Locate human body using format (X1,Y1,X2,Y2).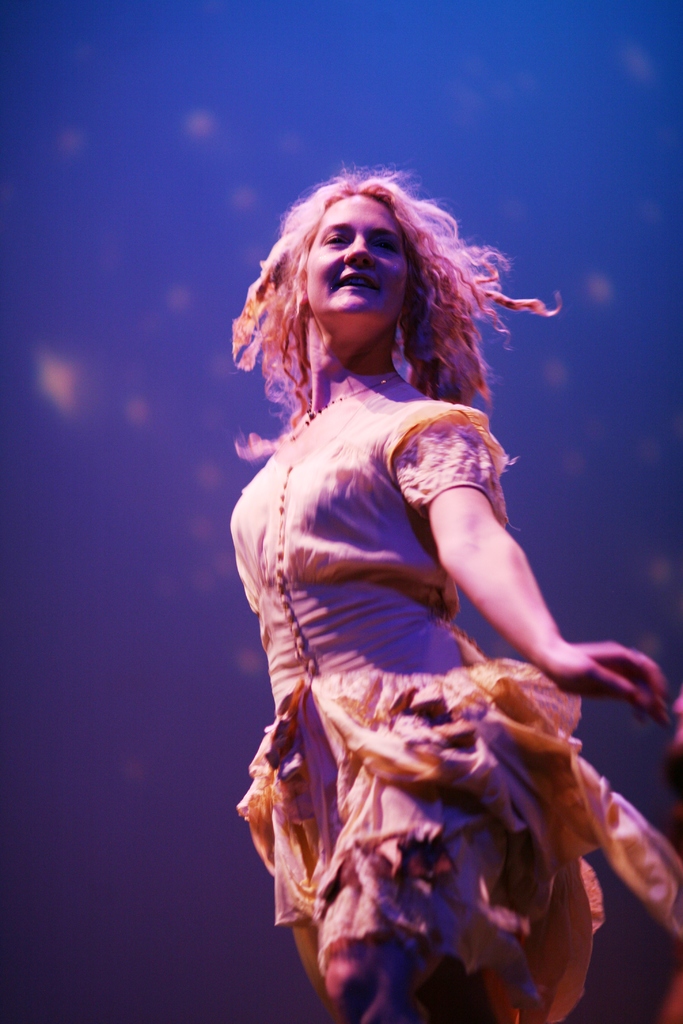
(208,177,645,1023).
